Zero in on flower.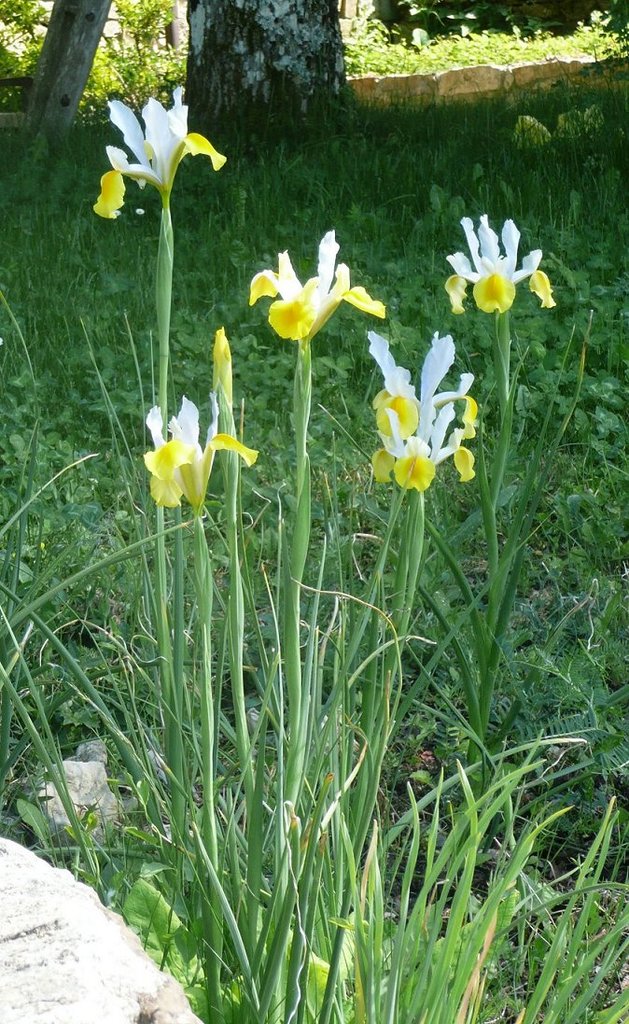
Zeroed in: 133, 401, 259, 512.
